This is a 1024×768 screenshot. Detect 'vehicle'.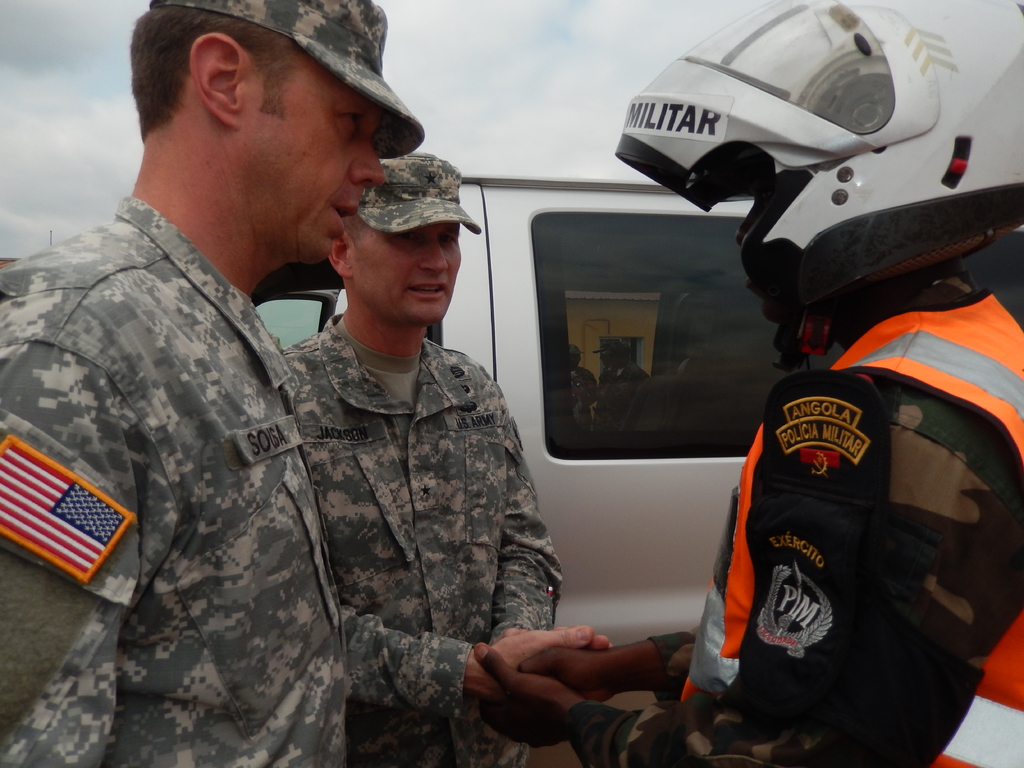
box=[253, 167, 845, 651].
